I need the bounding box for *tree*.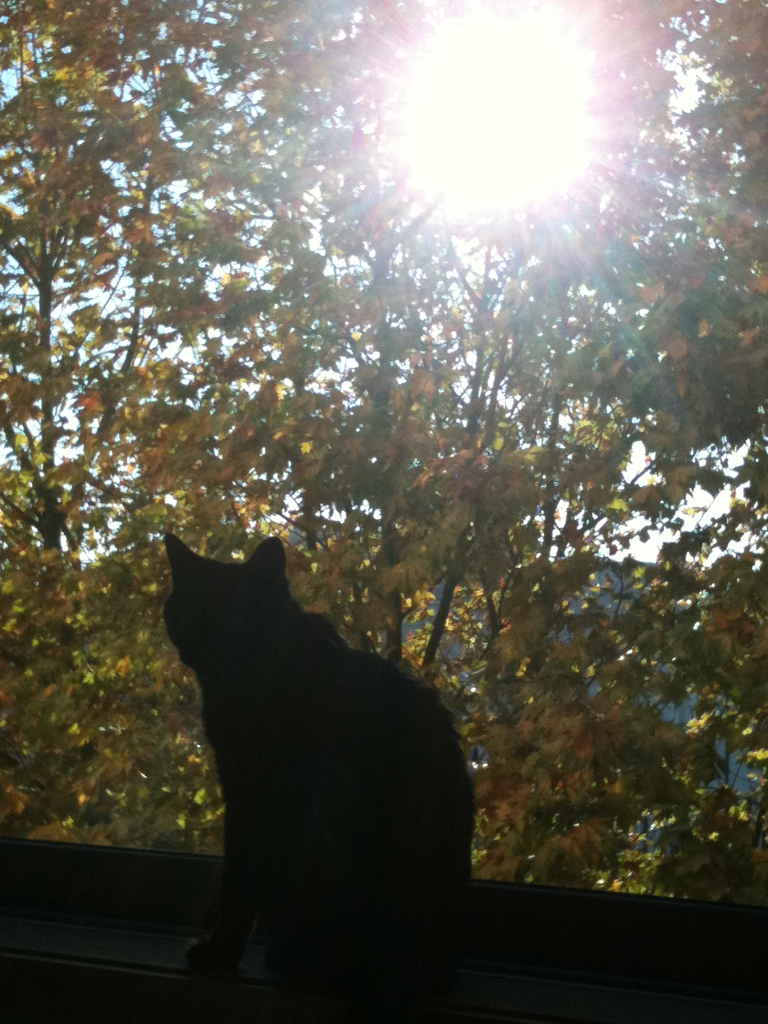
Here it is: [25,54,767,981].
